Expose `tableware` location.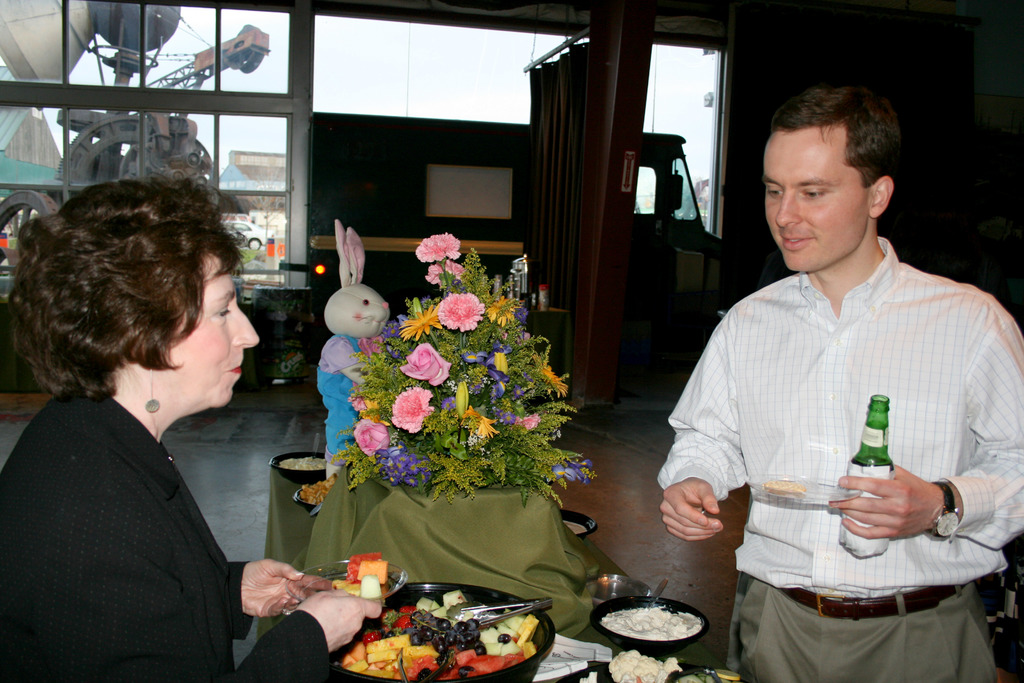
Exposed at [x1=268, y1=443, x2=321, y2=477].
